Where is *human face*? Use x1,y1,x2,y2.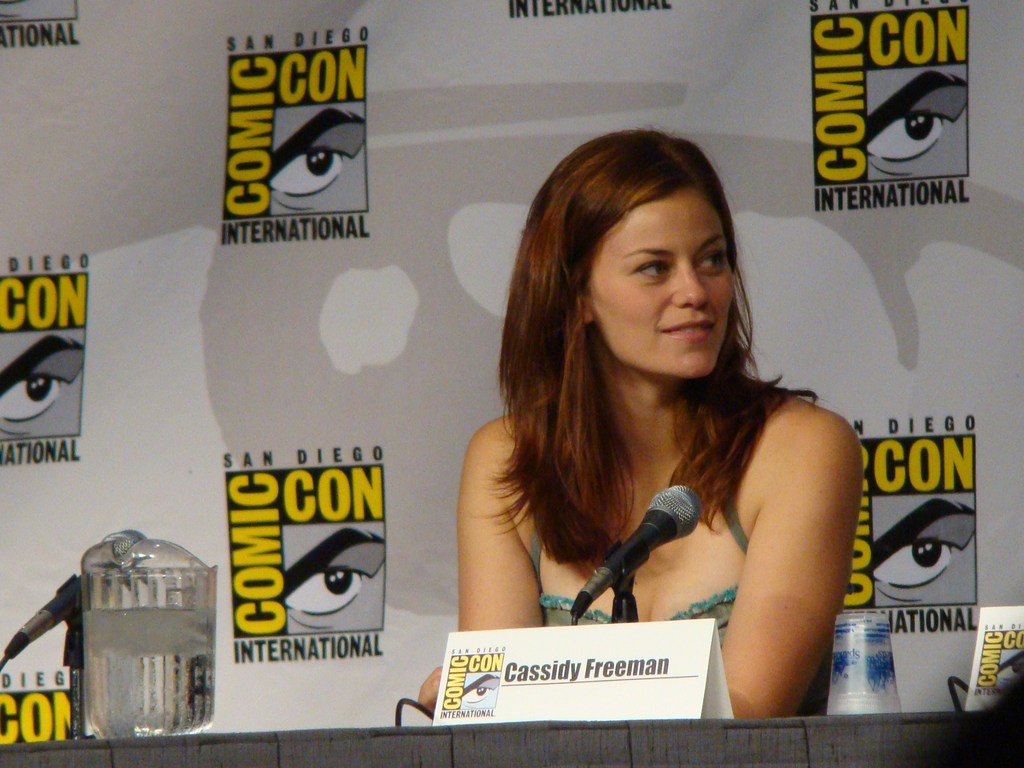
0,333,84,444.
